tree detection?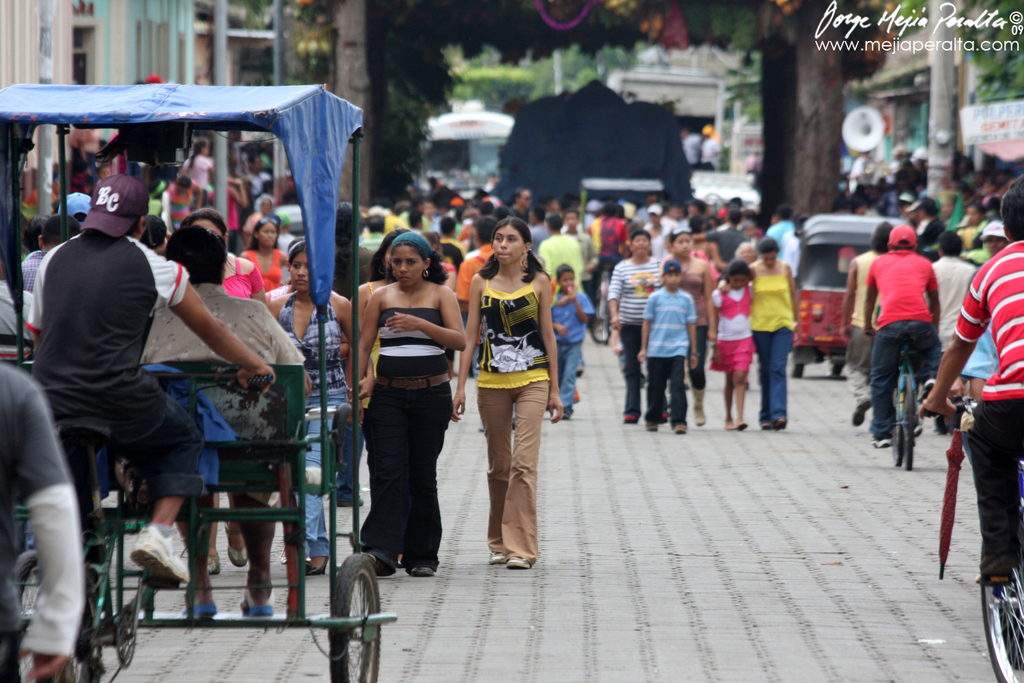
bbox(558, 44, 644, 94)
